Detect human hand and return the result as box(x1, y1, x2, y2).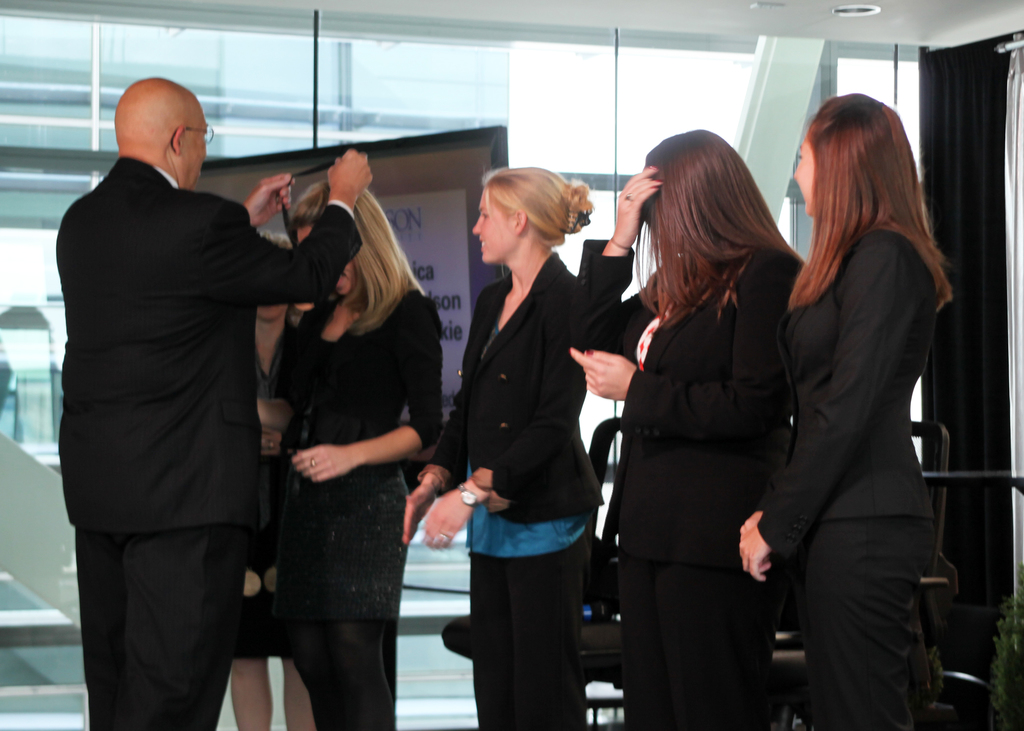
box(742, 511, 774, 584).
